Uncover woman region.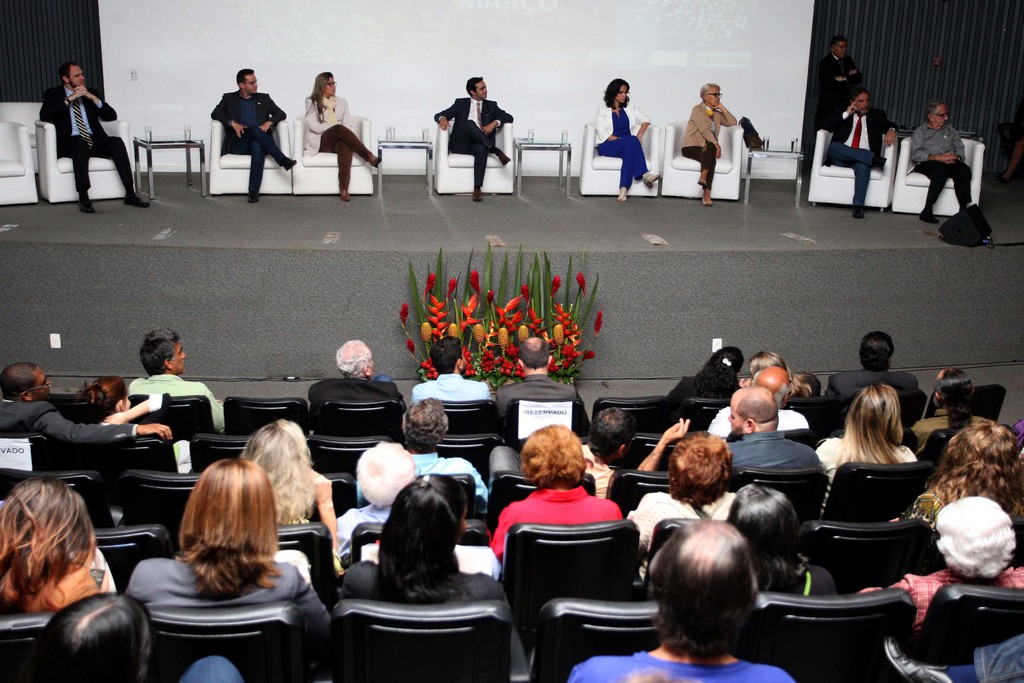
Uncovered: l=0, t=476, r=115, b=613.
